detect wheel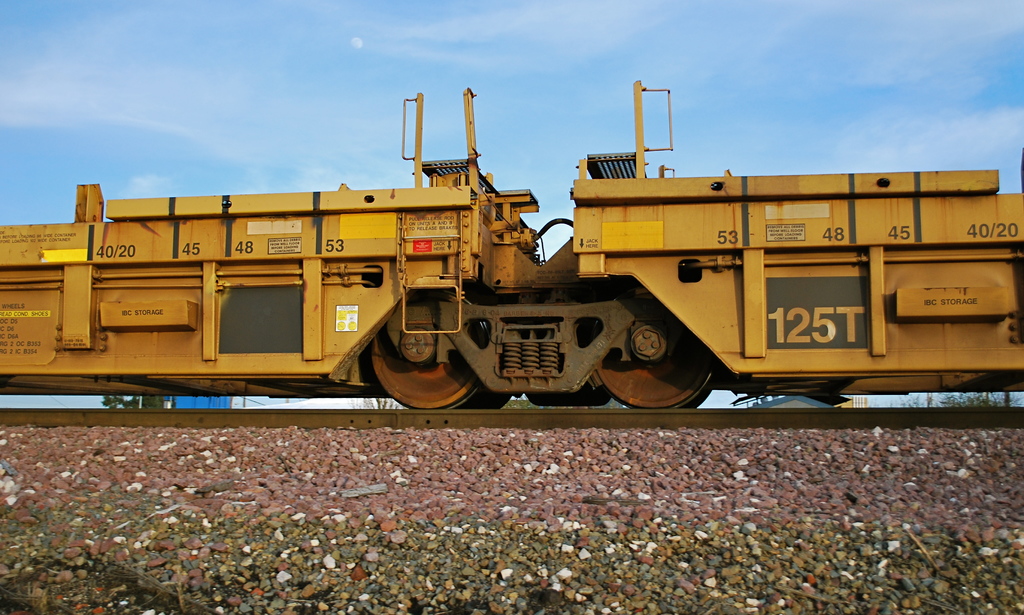
585, 287, 719, 414
